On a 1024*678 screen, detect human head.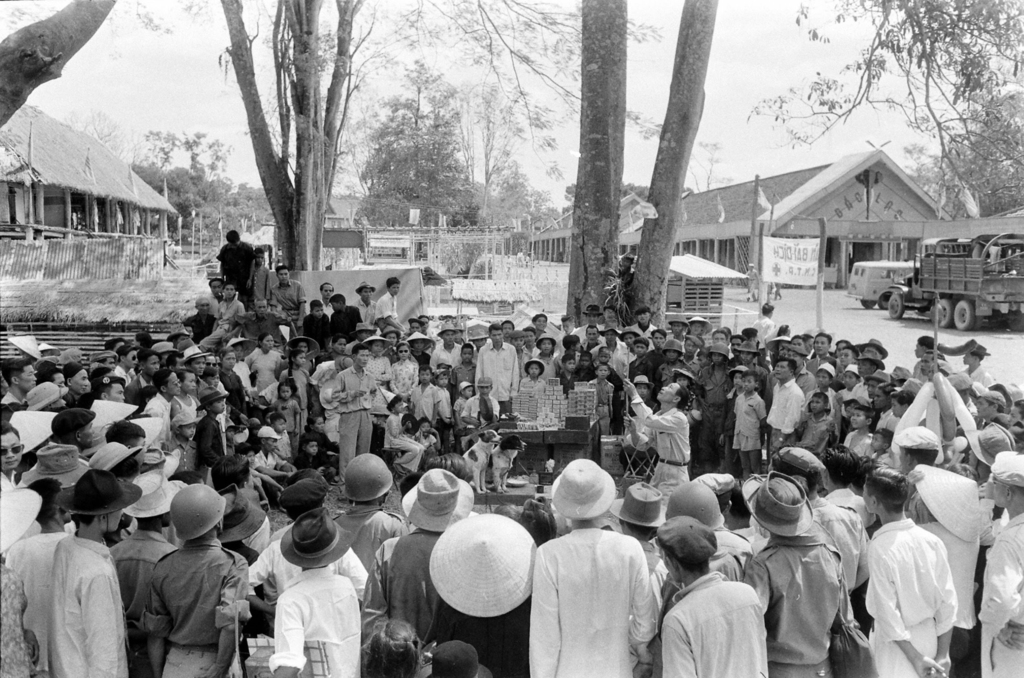
bbox=[741, 369, 760, 392].
